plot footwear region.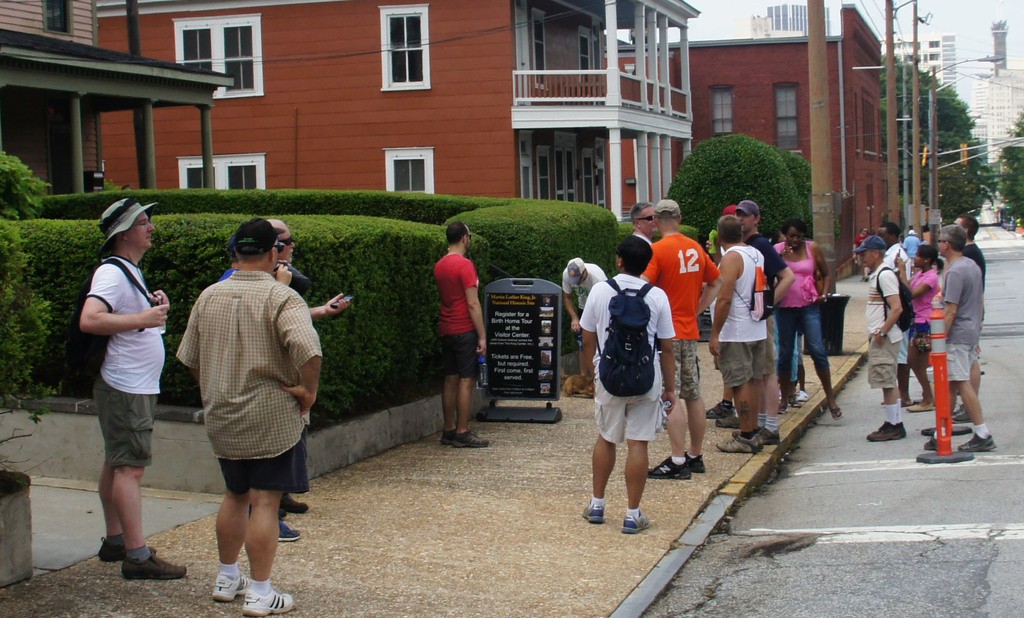
Plotted at 733/429/740/438.
